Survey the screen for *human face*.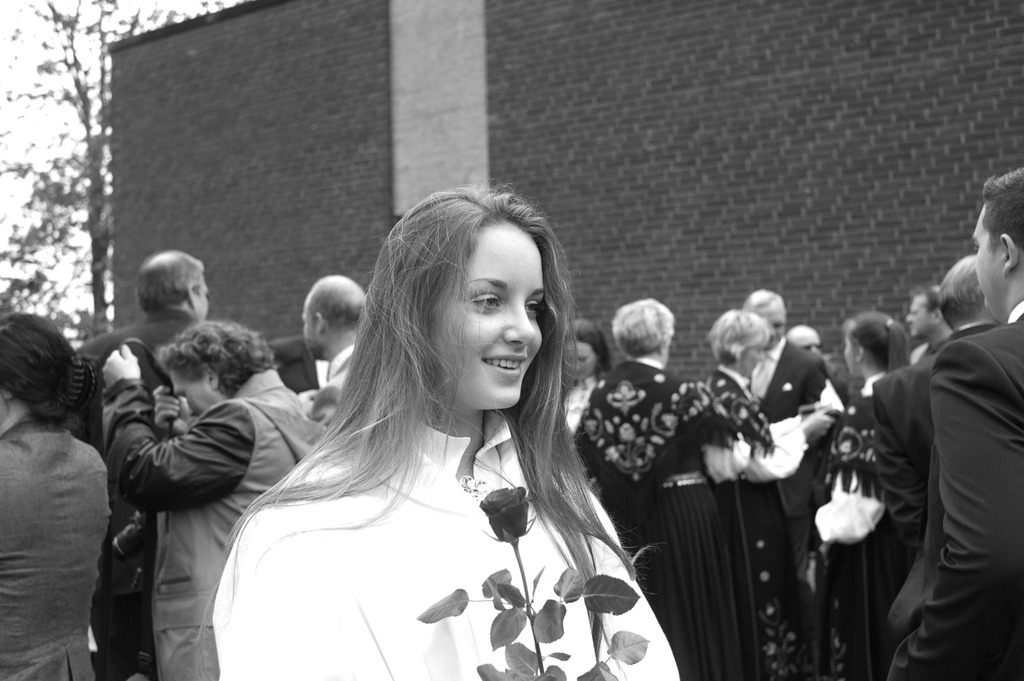
Survey found: bbox=(842, 334, 856, 377).
